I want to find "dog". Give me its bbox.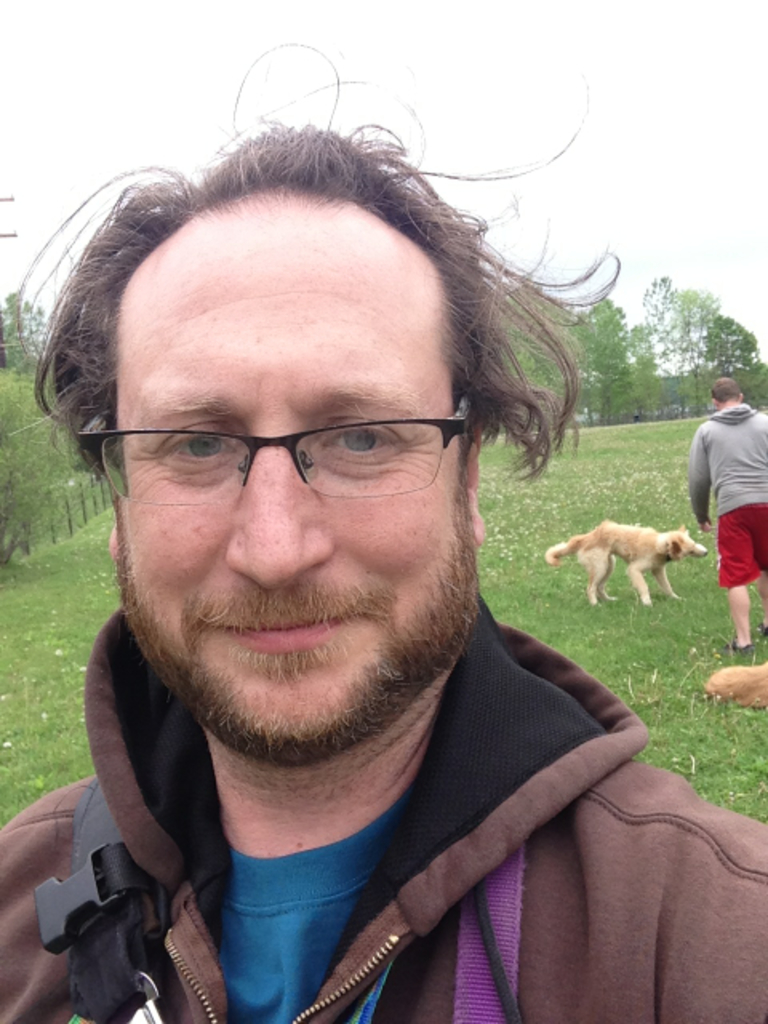
locate(546, 520, 710, 606).
